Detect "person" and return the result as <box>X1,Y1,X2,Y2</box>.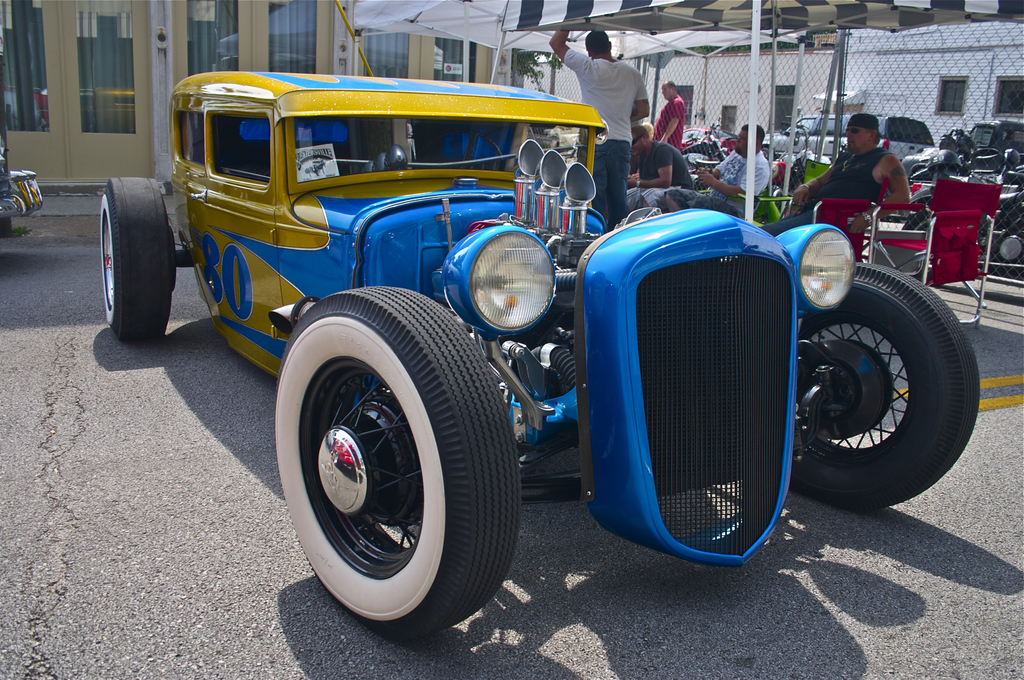
<box>626,127,696,215</box>.
